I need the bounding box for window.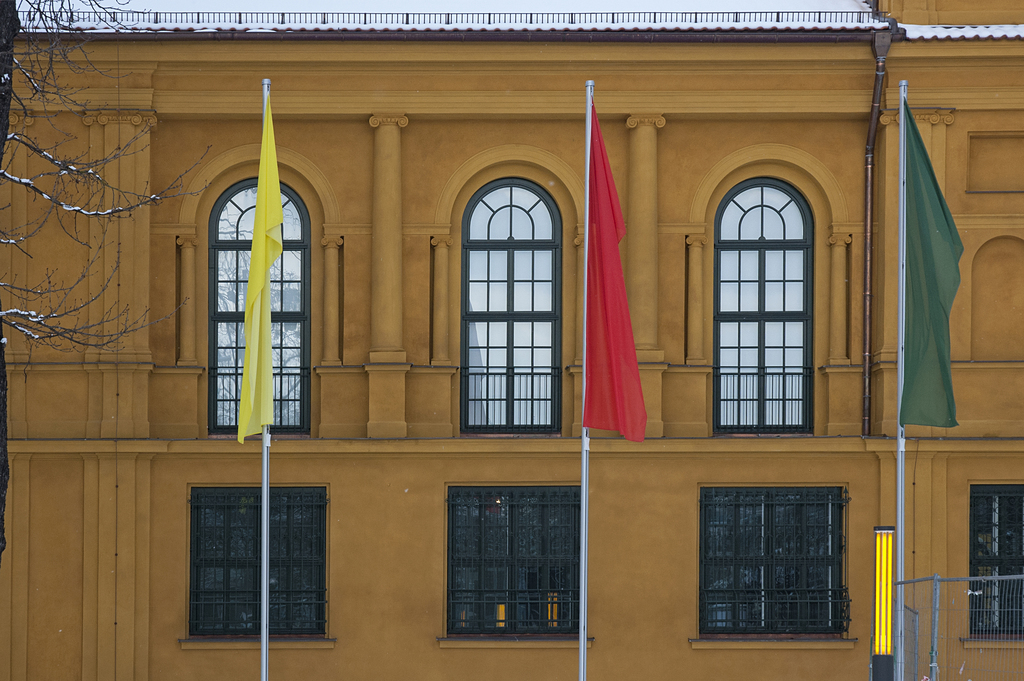
Here it is: (left=179, top=479, right=335, bottom=649).
